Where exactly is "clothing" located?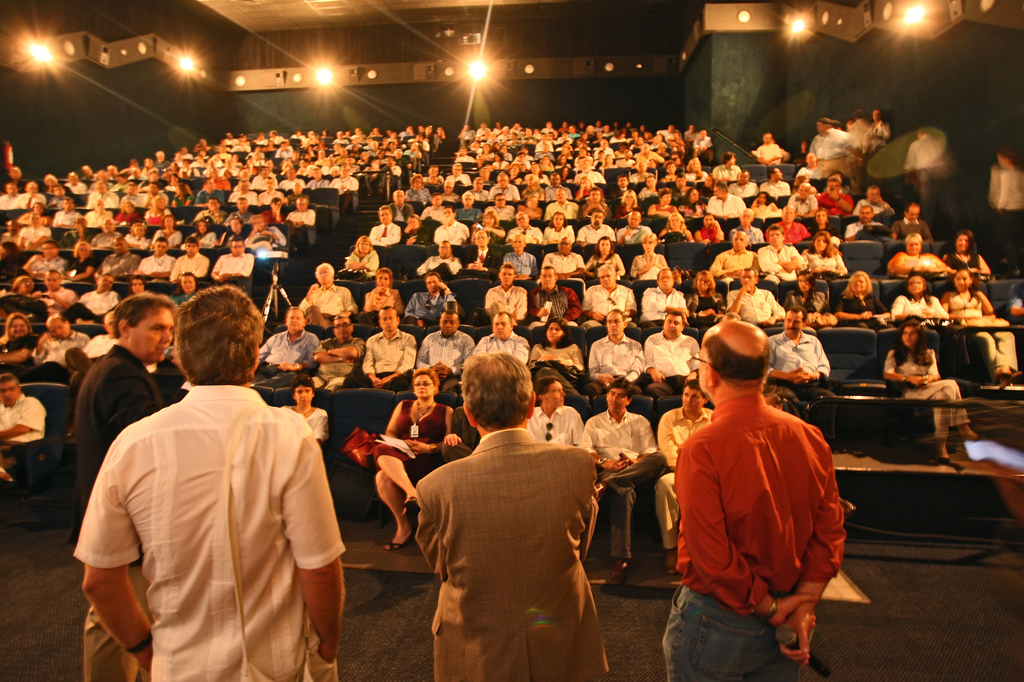
Its bounding box is {"left": 638, "top": 284, "right": 684, "bottom": 334}.
